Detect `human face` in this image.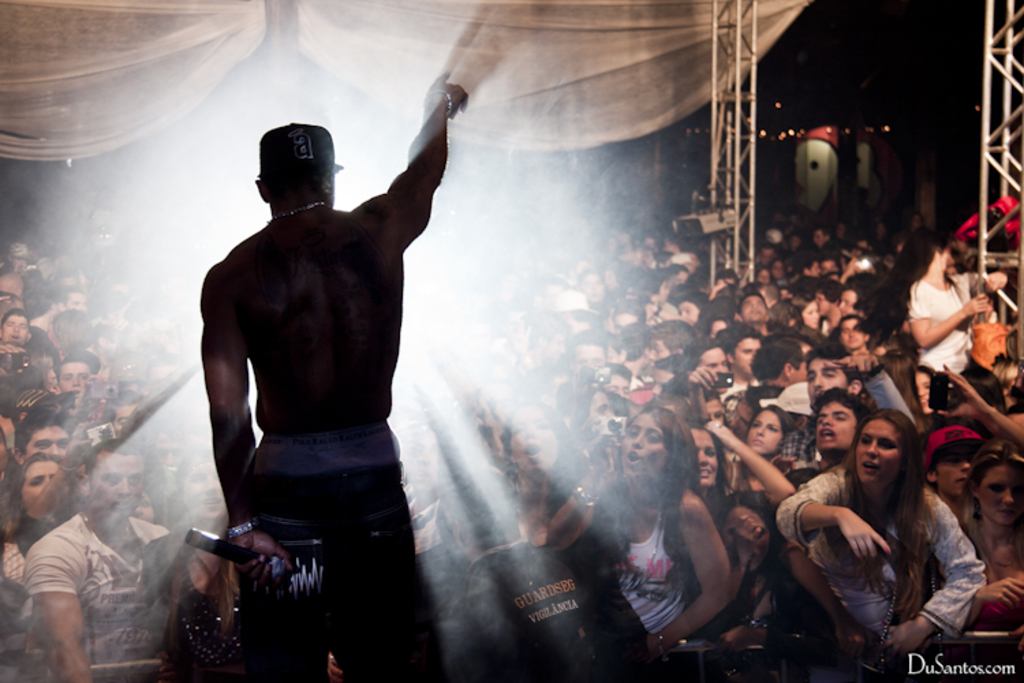
Detection: rect(941, 445, 972, 496).
